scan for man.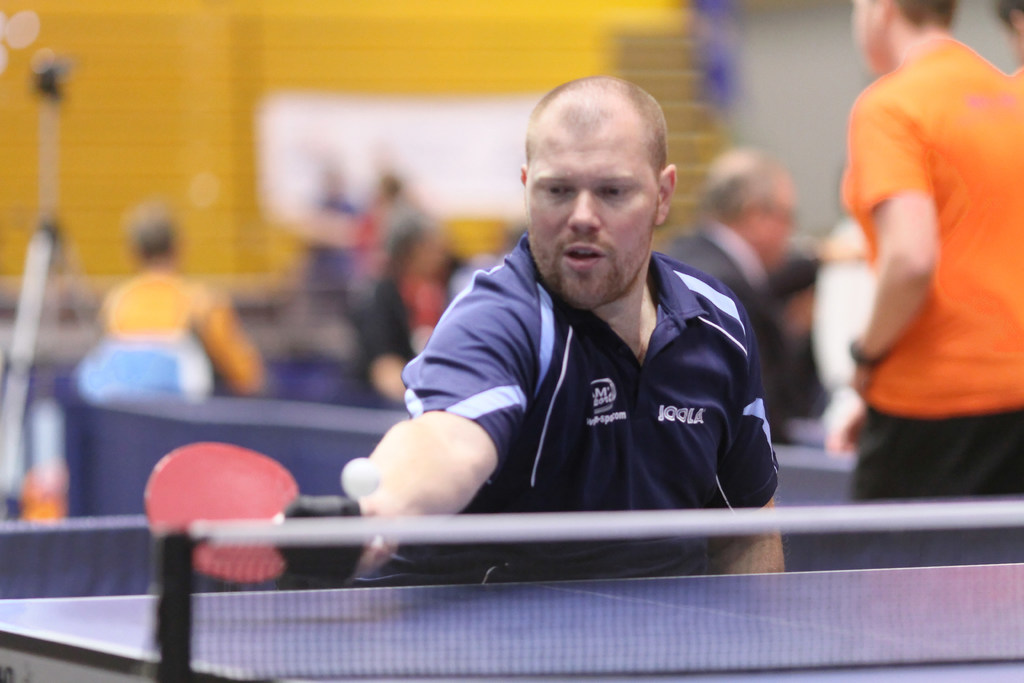
Scan result: locate(822, 0, 1023, 504).
